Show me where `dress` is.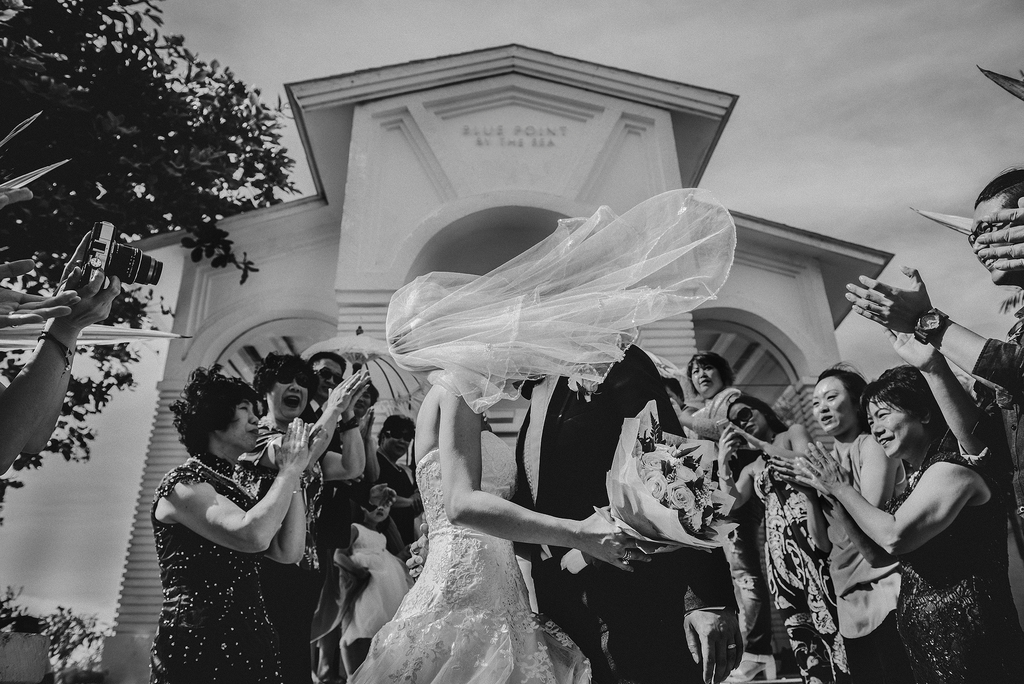
`dress` is at {"x1": 144, "y1": 450, "x2": 286, "y2": 683}.
